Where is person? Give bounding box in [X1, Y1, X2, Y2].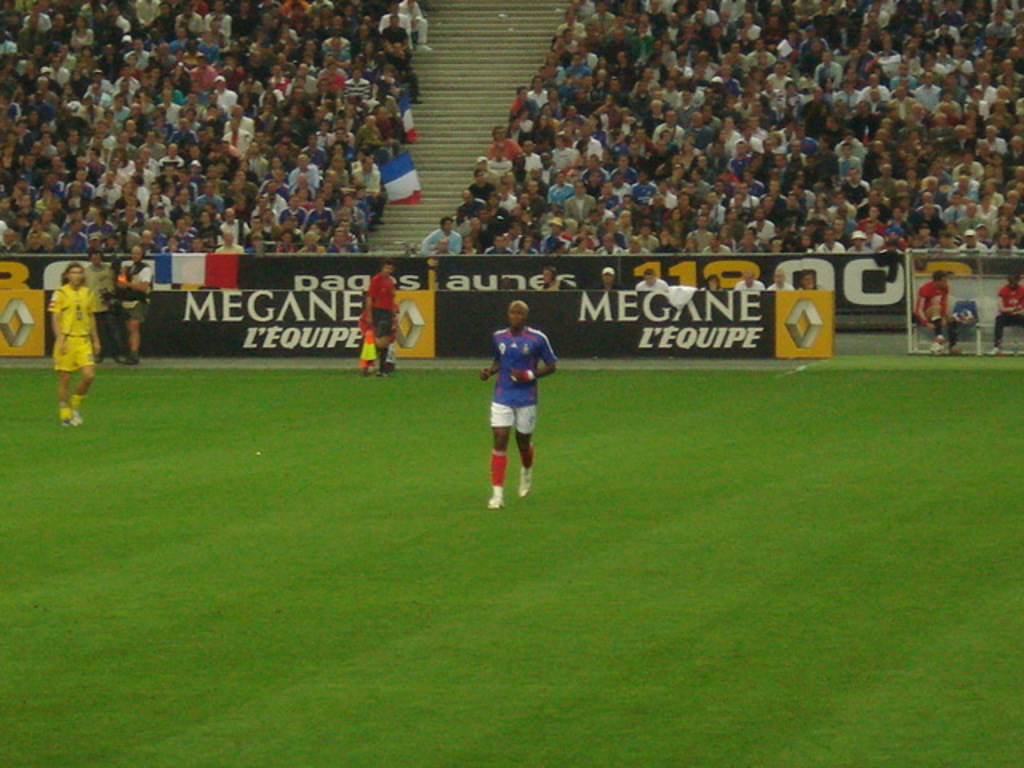
[48, 259, 99, 427].
